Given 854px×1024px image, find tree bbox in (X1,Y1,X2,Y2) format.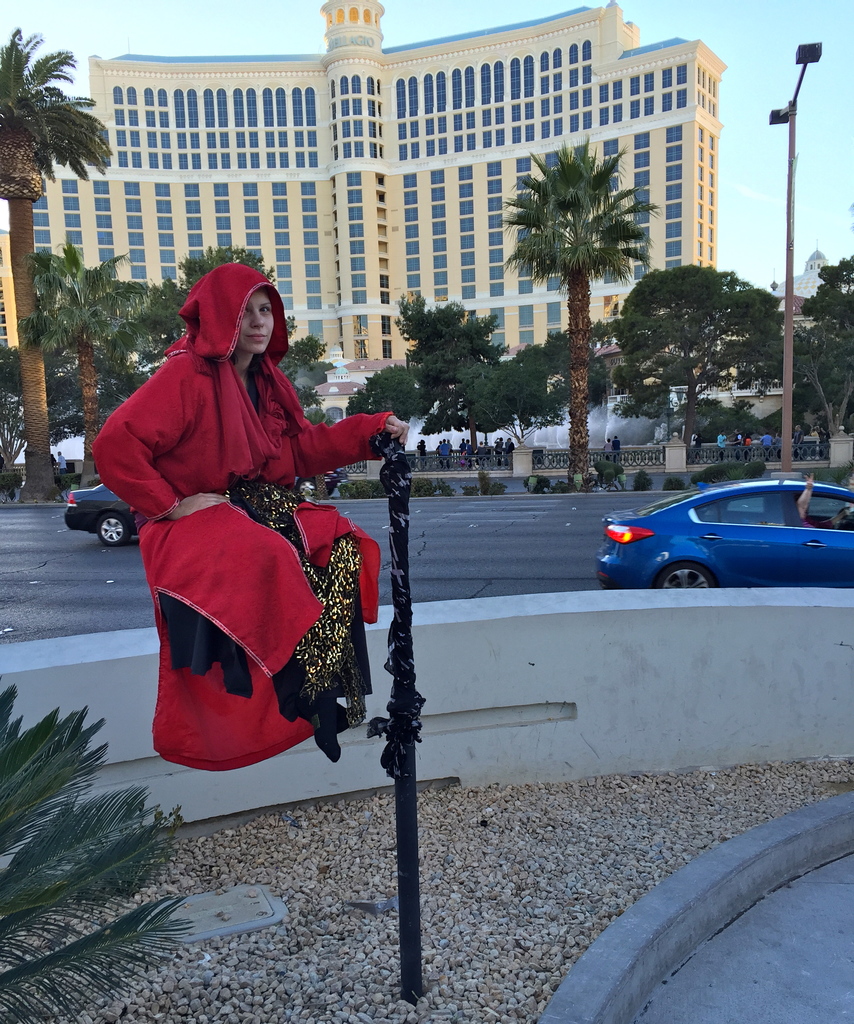
(0,342,133,470).
